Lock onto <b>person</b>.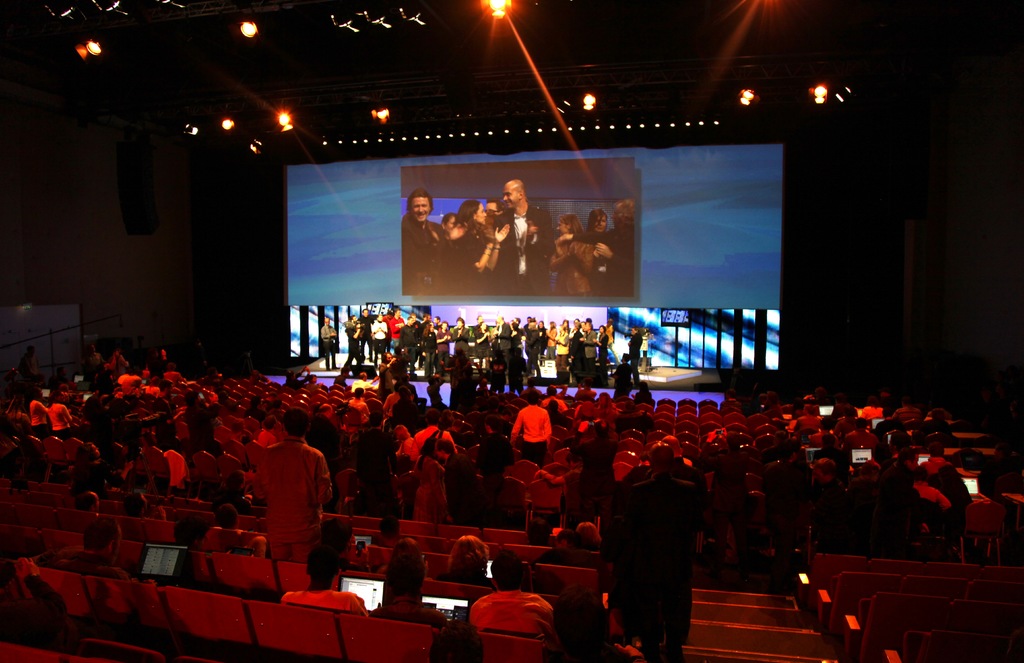
Locked: 255:410:338:553.
